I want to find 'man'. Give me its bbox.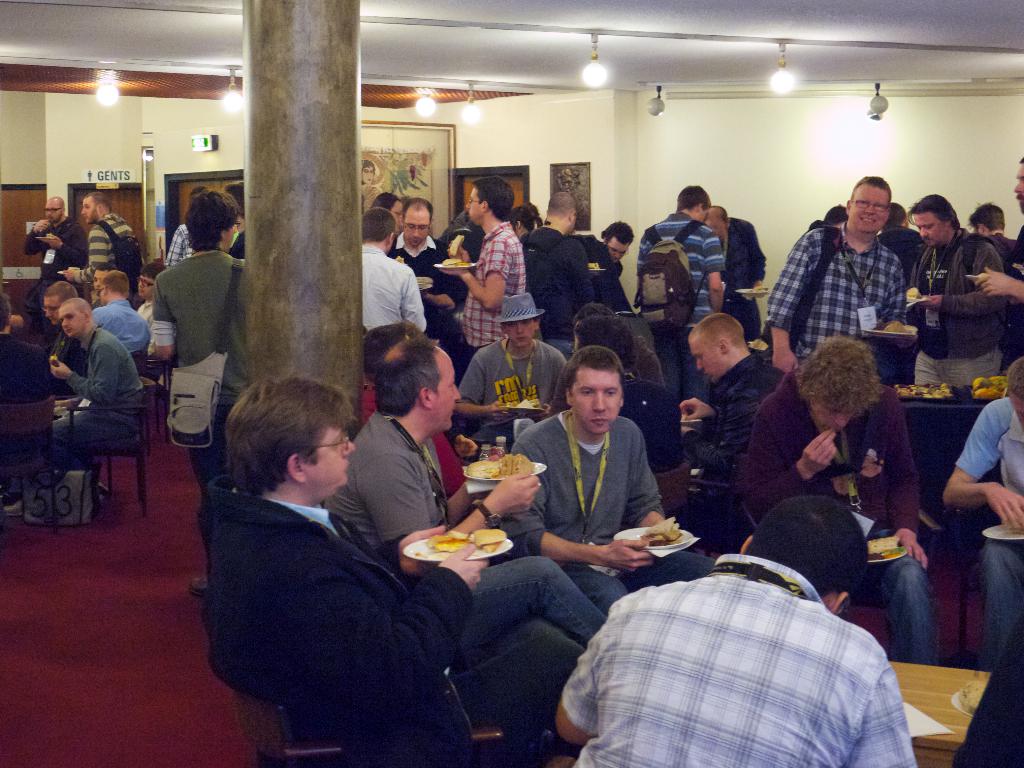
164,187,209,266.
